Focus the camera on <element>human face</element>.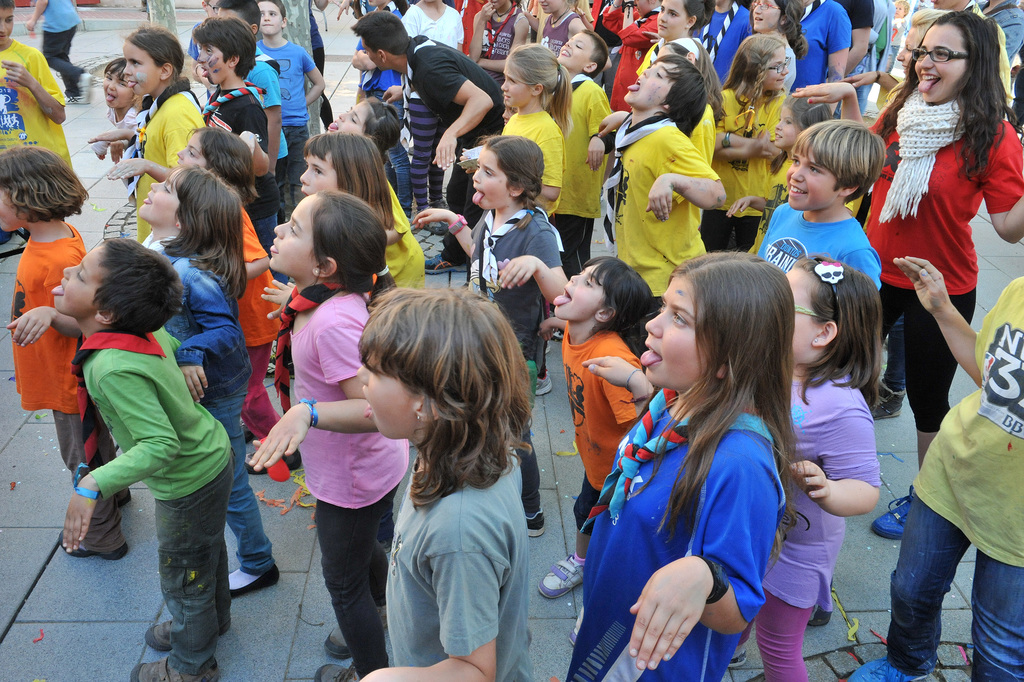
Focus region: <box>357,353,413,435</box>.
